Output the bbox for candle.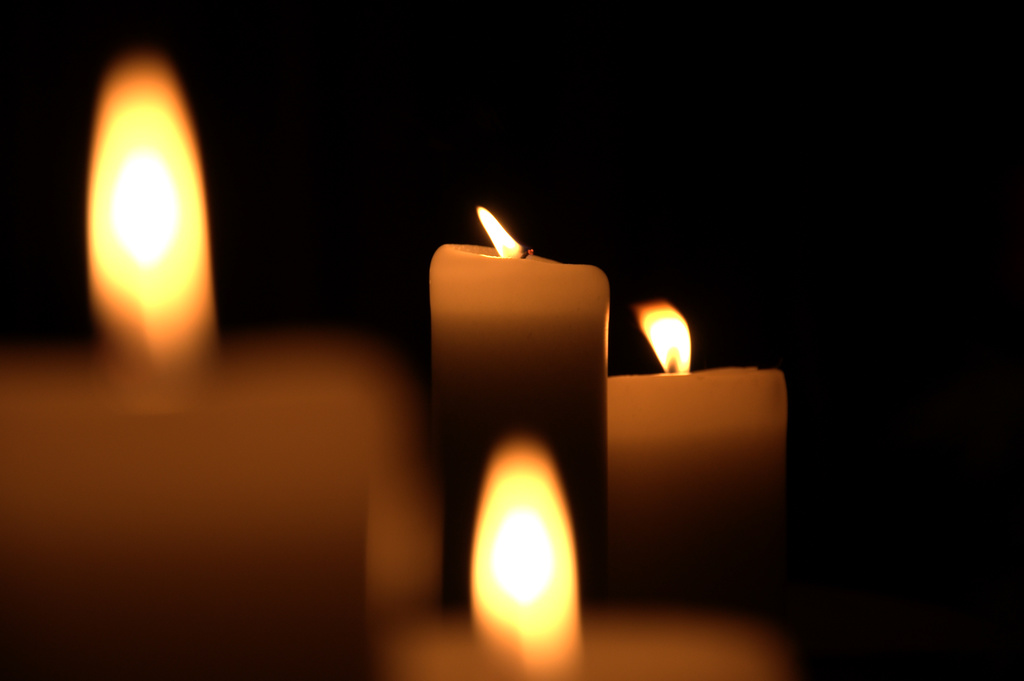
(0, 40, 408, 680).
